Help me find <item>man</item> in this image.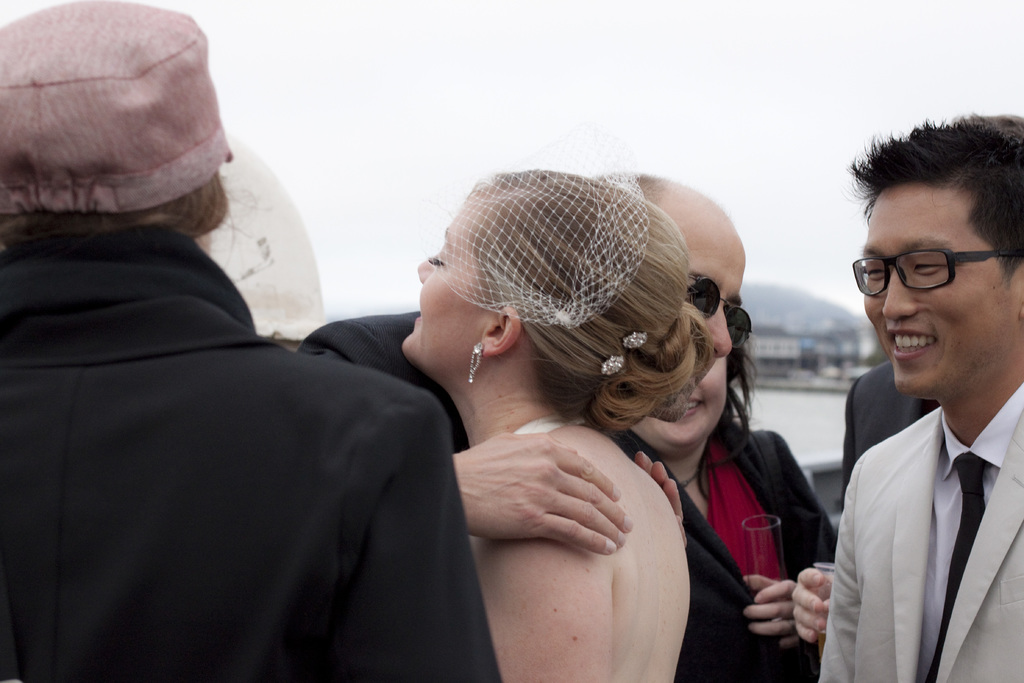
Found it: bbox=(784, 136, 1023, 668).
